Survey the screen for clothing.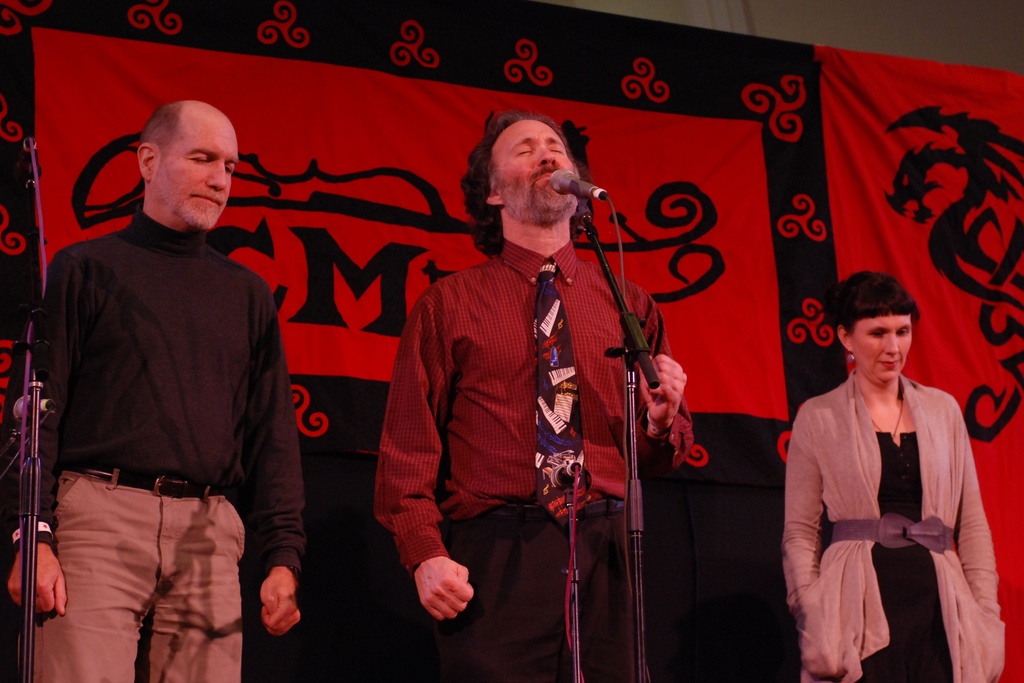
Survey found: detection(776, 365, 1006, 682).
